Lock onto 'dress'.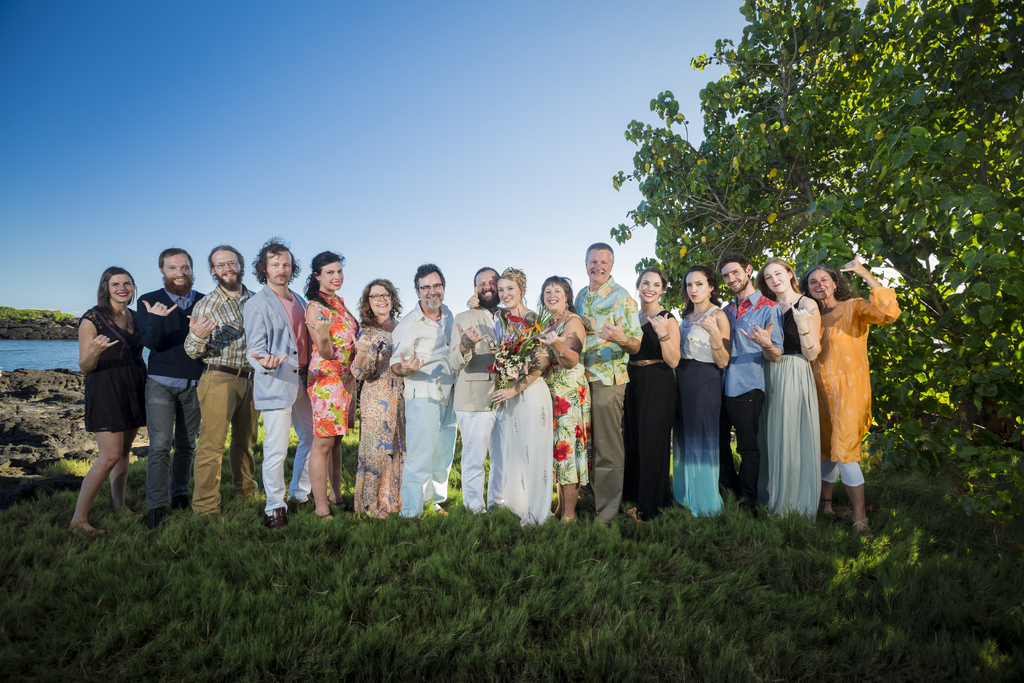
Locked: [left=80, top=308, right=151, bottom=441].
